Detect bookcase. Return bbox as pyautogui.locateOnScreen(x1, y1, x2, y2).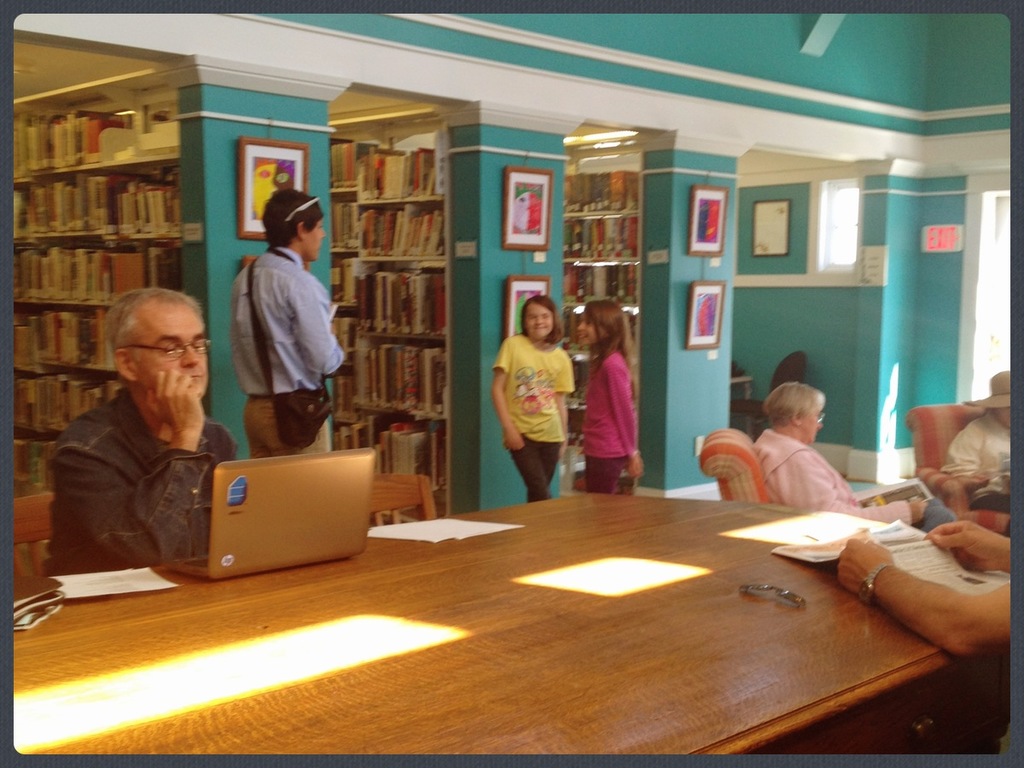
pyautogui.locateOnScreen(559, 167, 638, 492).
